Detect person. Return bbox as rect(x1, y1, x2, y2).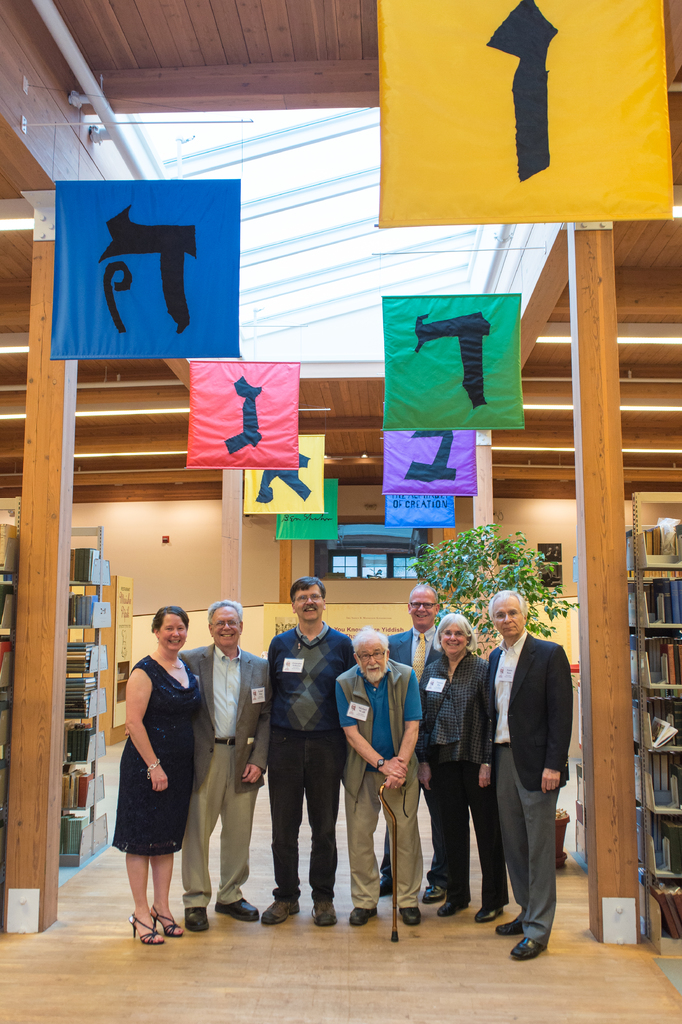
rect(331, 625, 422, 927).
